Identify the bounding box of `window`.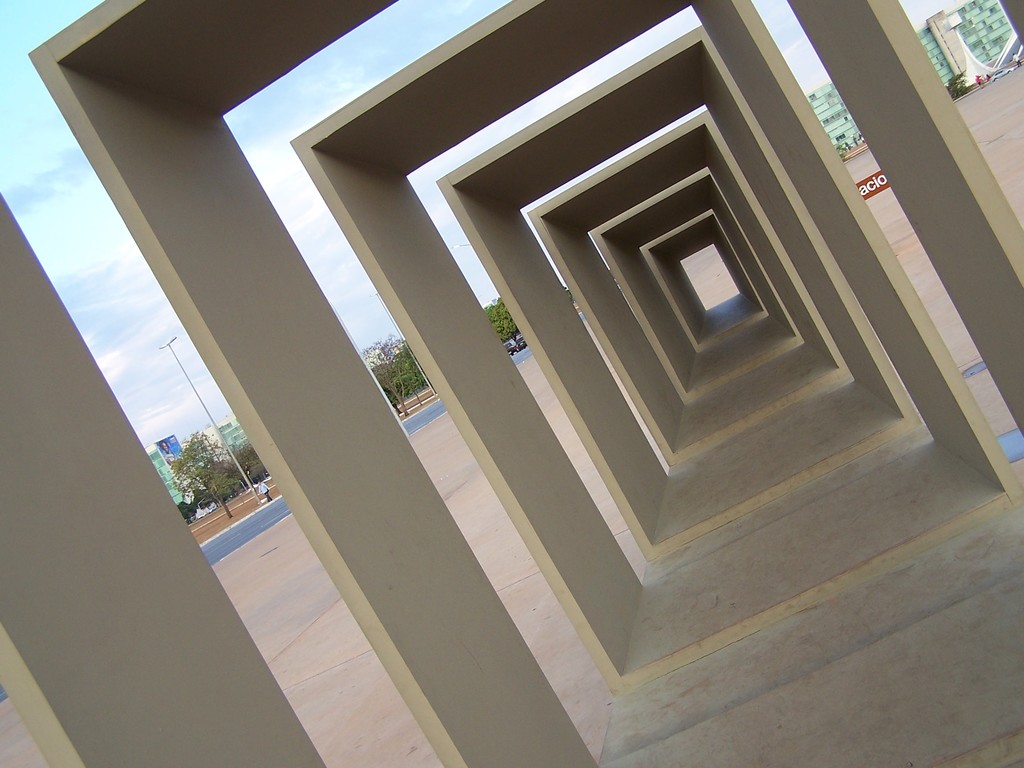
808 93 815 103.
